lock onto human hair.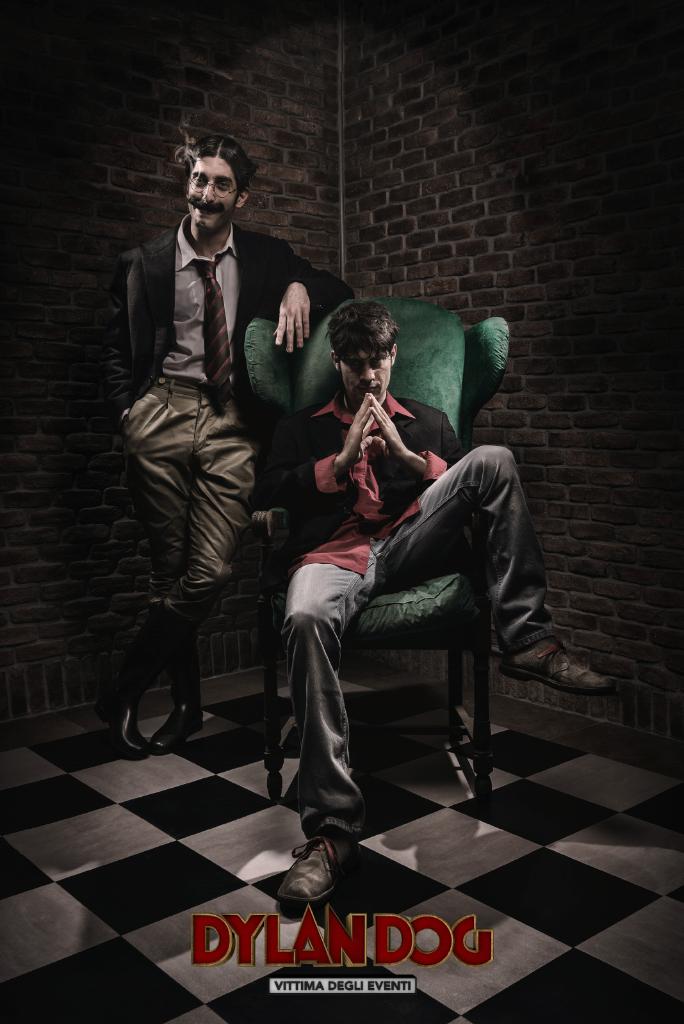
Locked: (327, 297, 397, 360).
